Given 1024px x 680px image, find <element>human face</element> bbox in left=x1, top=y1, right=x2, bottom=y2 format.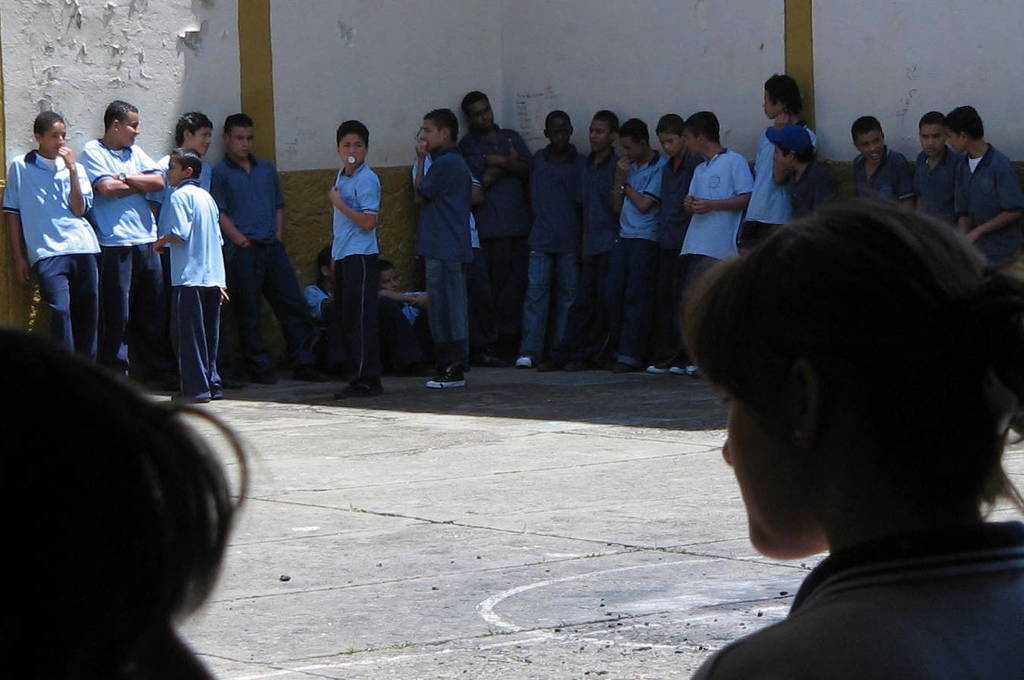
left=686, top=123, right=702, bottom=156.
